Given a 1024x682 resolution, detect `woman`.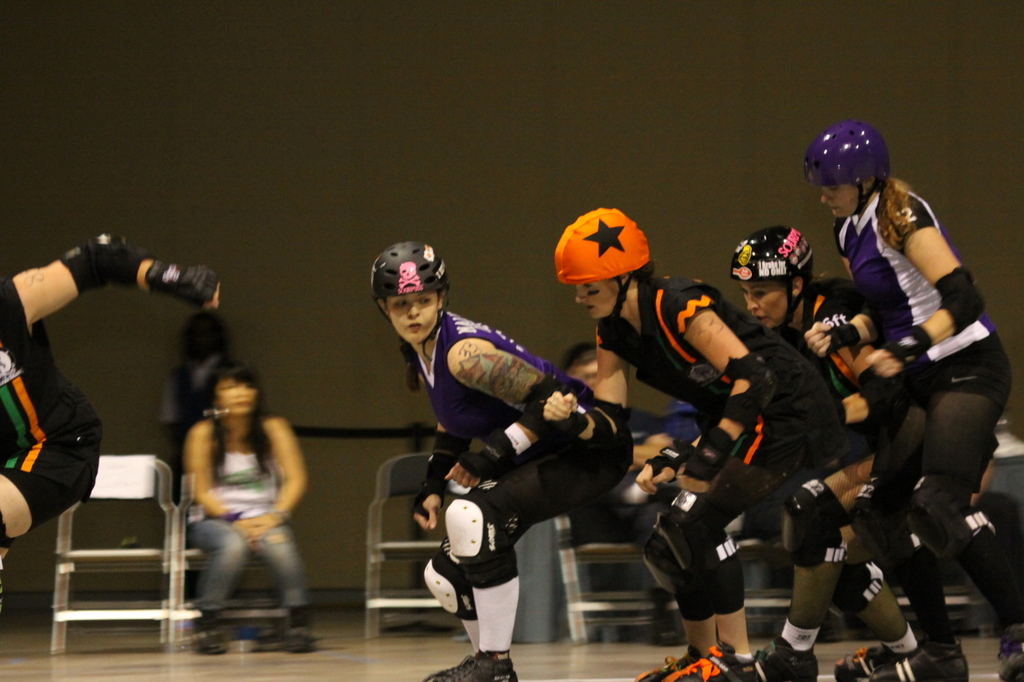
bbox=(802, 119, 1023, 681).
